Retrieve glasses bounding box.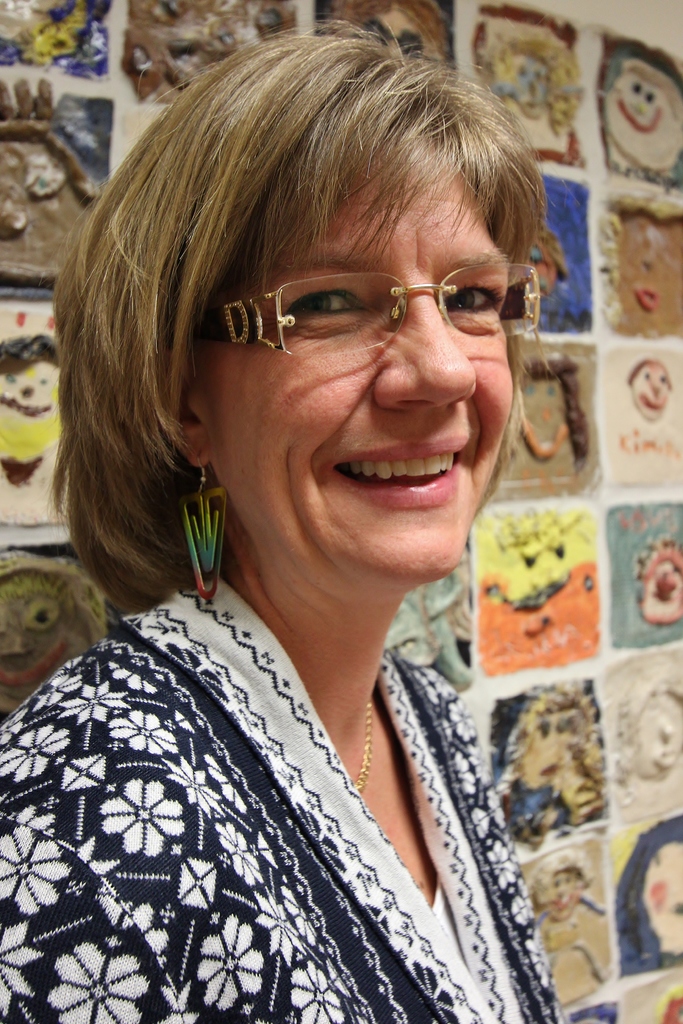
Bounding box: 188/262/555/360.
